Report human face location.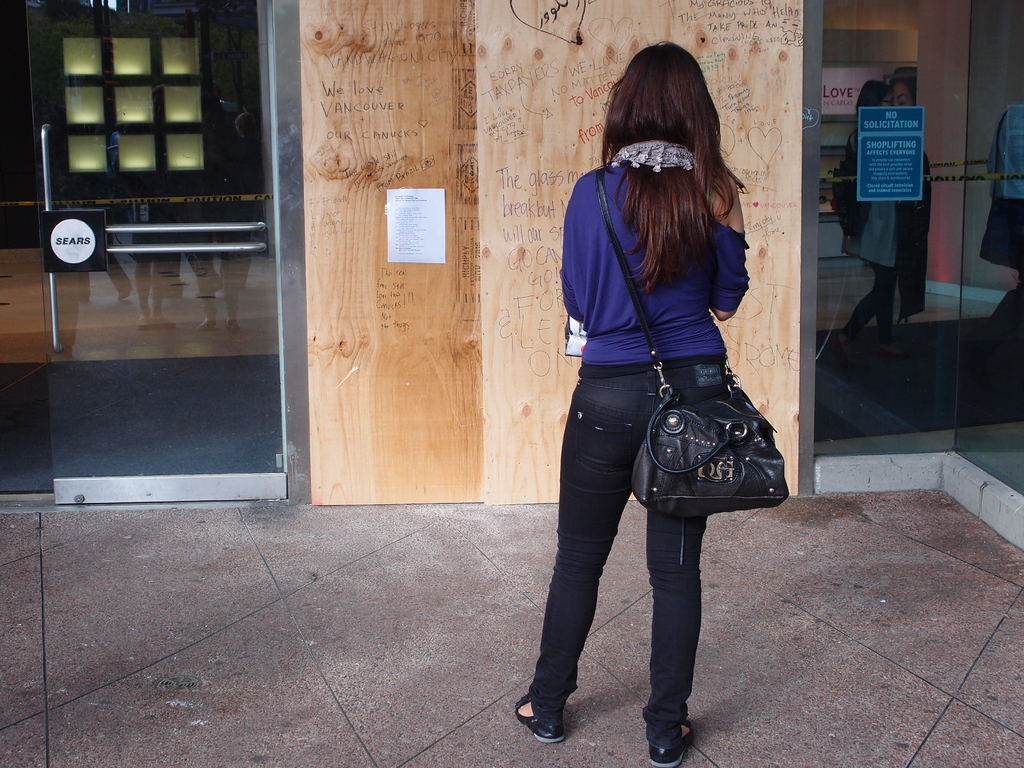
Report: Rect(891, 79, 915, 108).
